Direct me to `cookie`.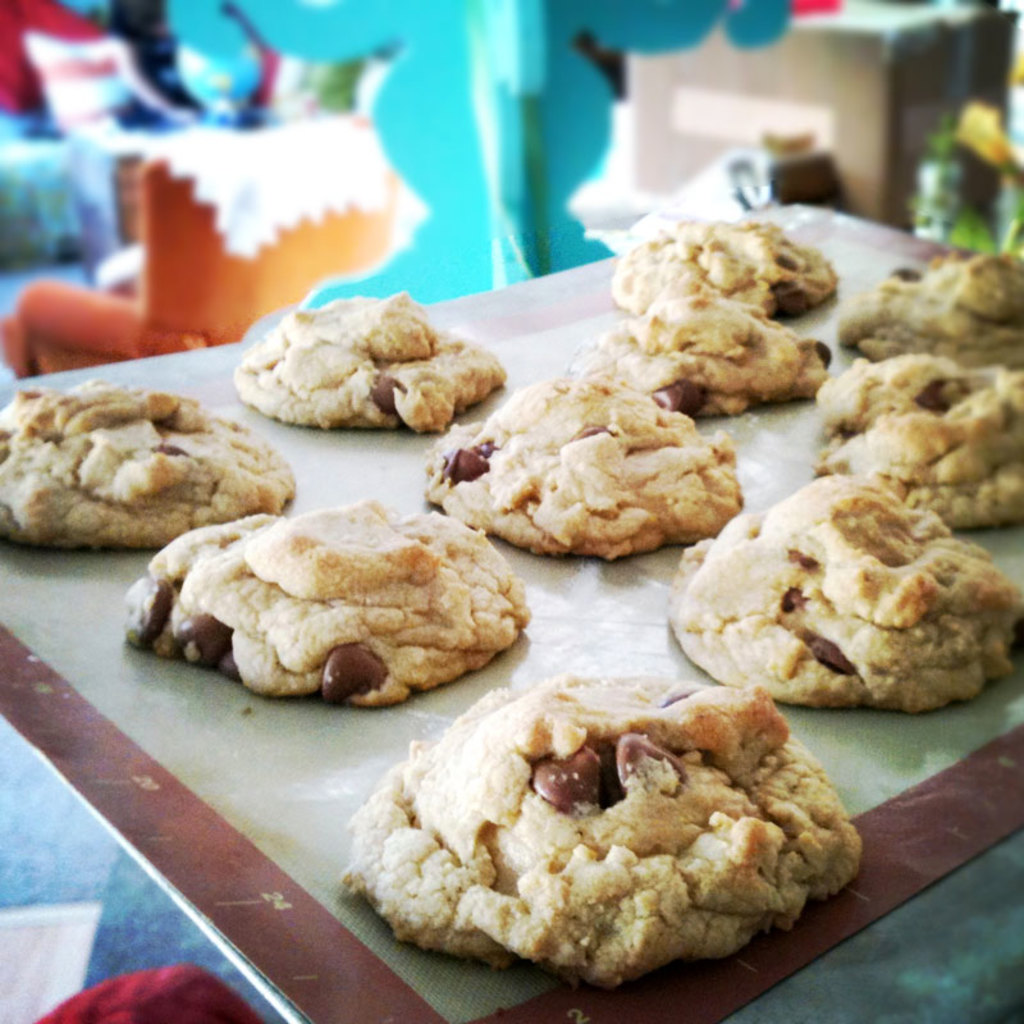
Direction: select_region(658, 472, 1023, 713).
